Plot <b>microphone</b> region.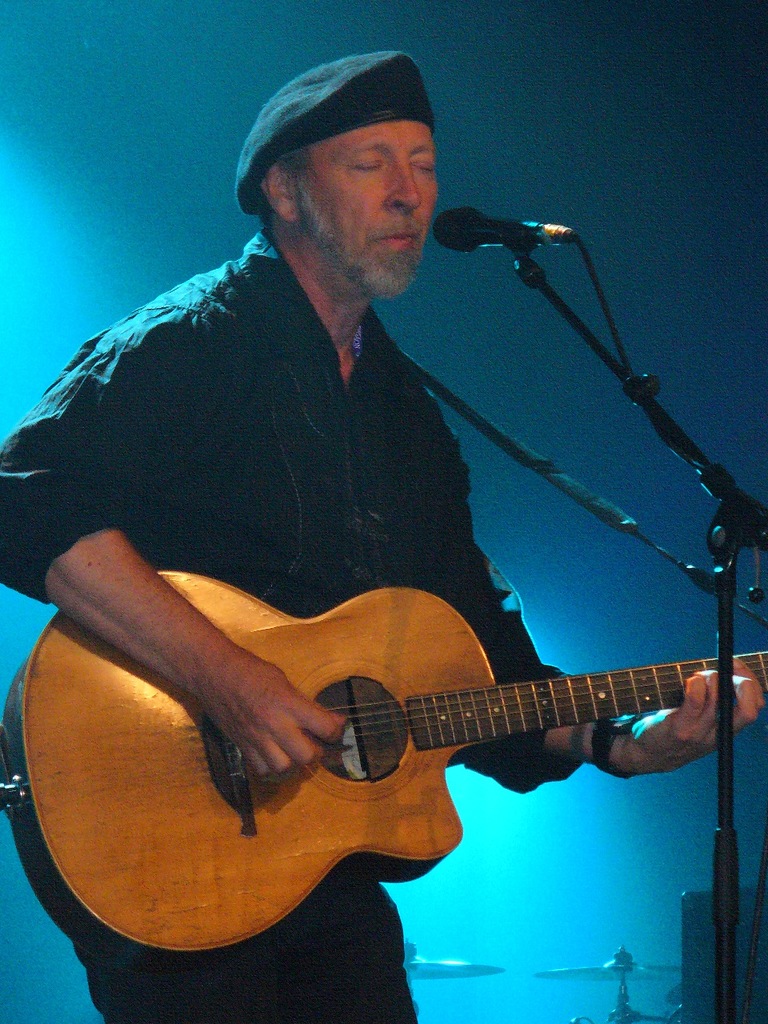
Plotted at select_region(427, 197, 594, 262).
